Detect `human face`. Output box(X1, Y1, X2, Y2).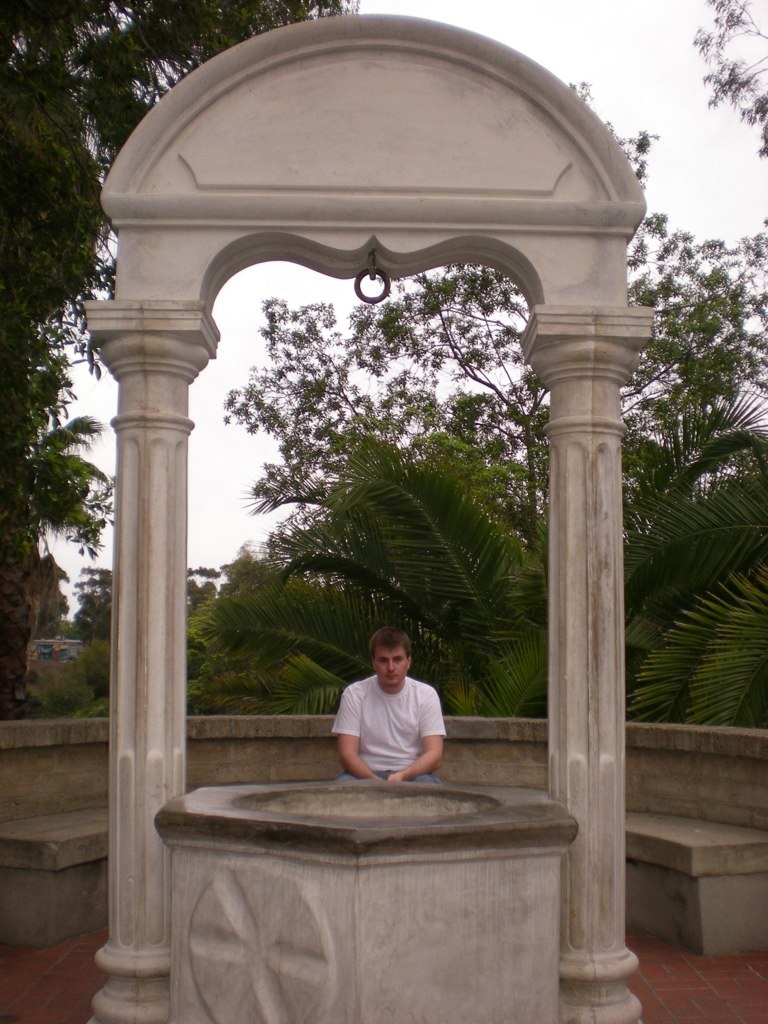
box(376, 642, 406, 689).
